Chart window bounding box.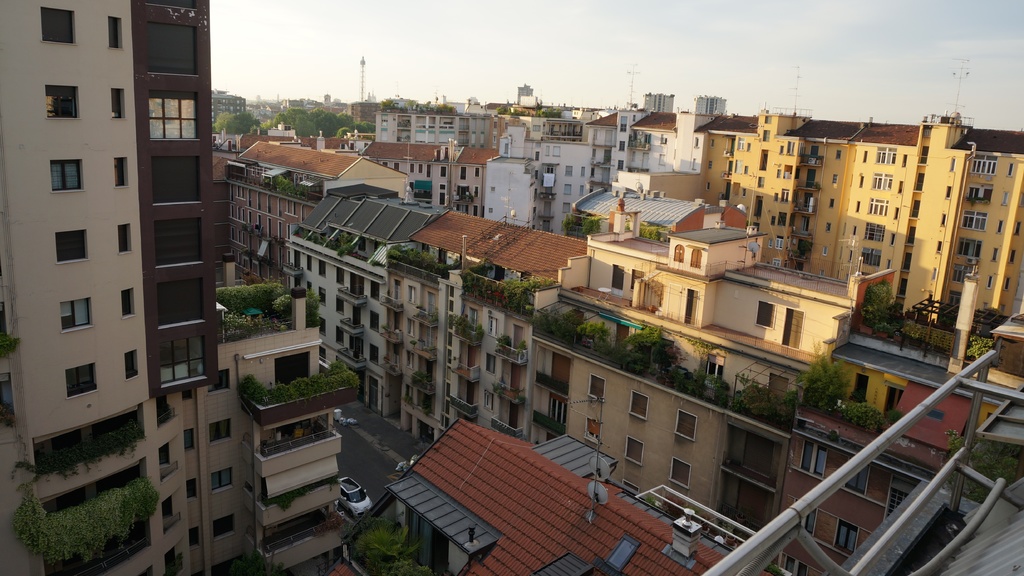
Charted: left=148, top=153, right=201, bottom=203.
